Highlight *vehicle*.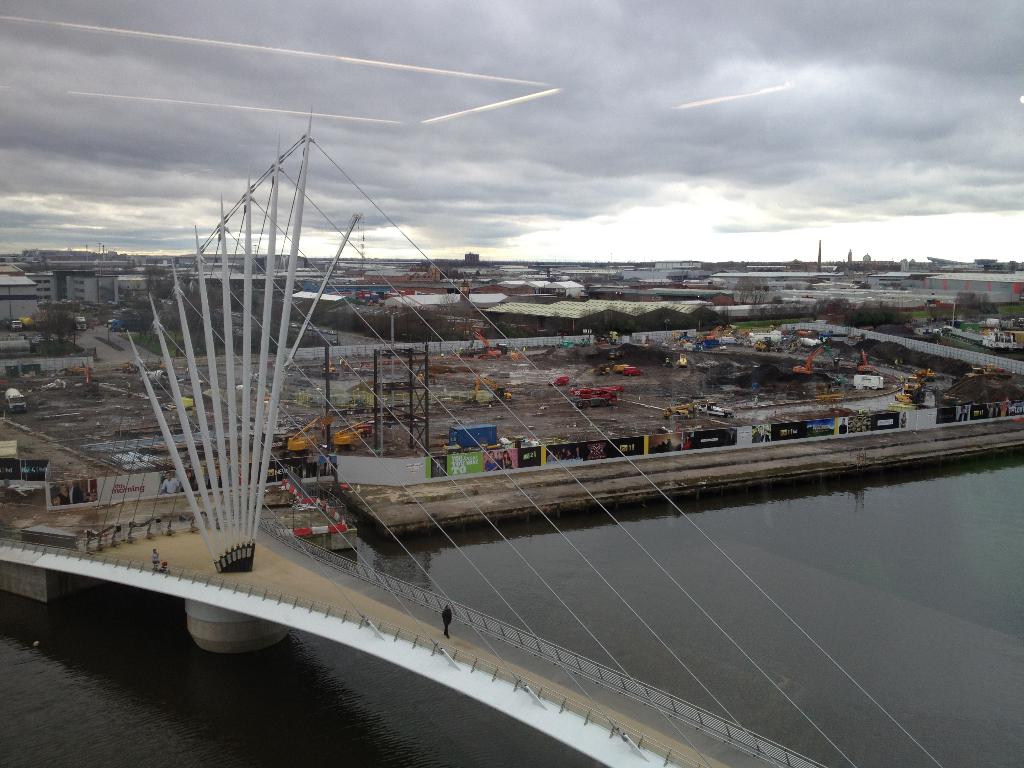
Highlighted region: <bbox>1014, 318, 1023, 326</bbox>.
